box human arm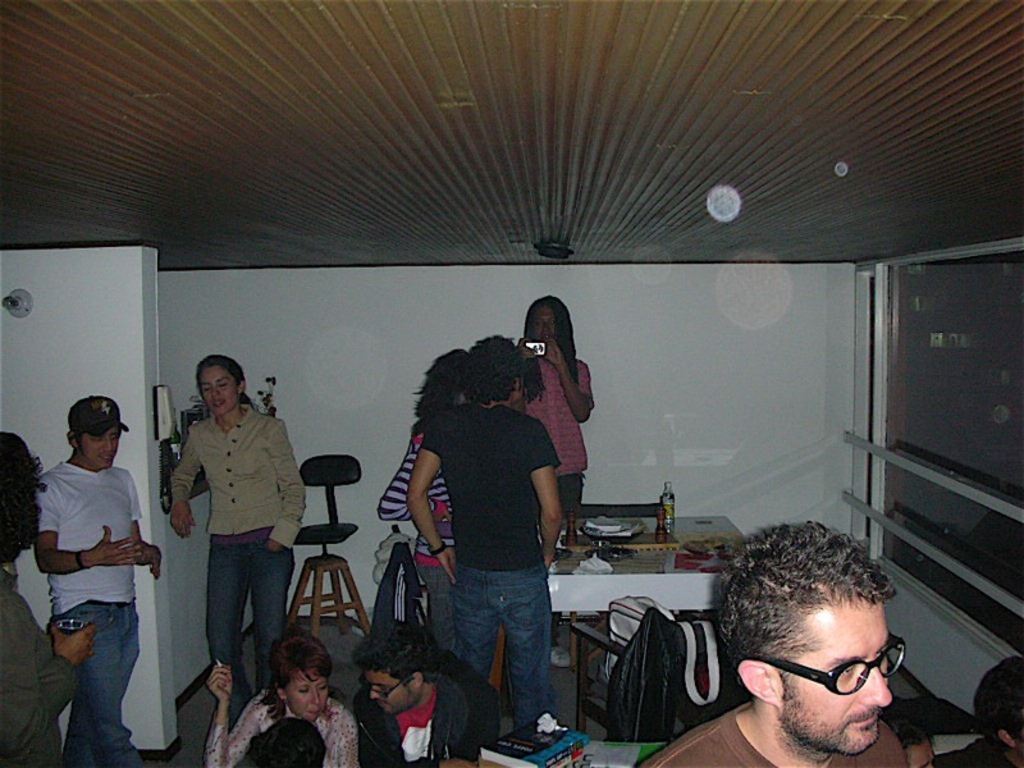
select_region(526, 416, 564, 568)
